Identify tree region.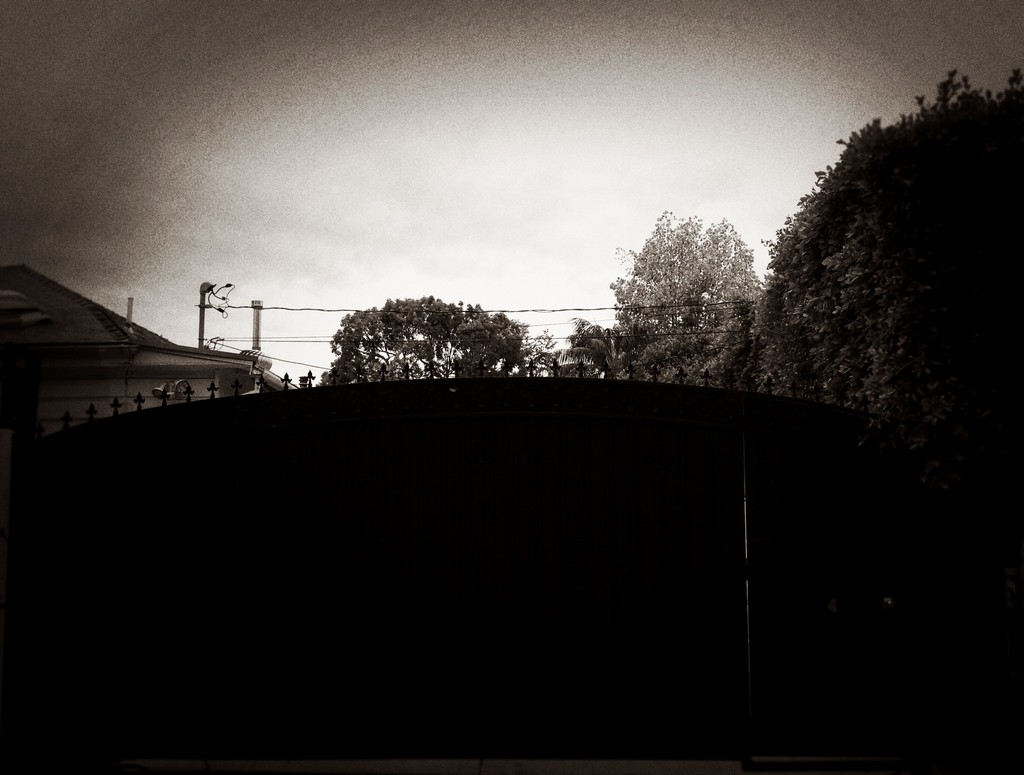
Region: 719:300:759:393.
